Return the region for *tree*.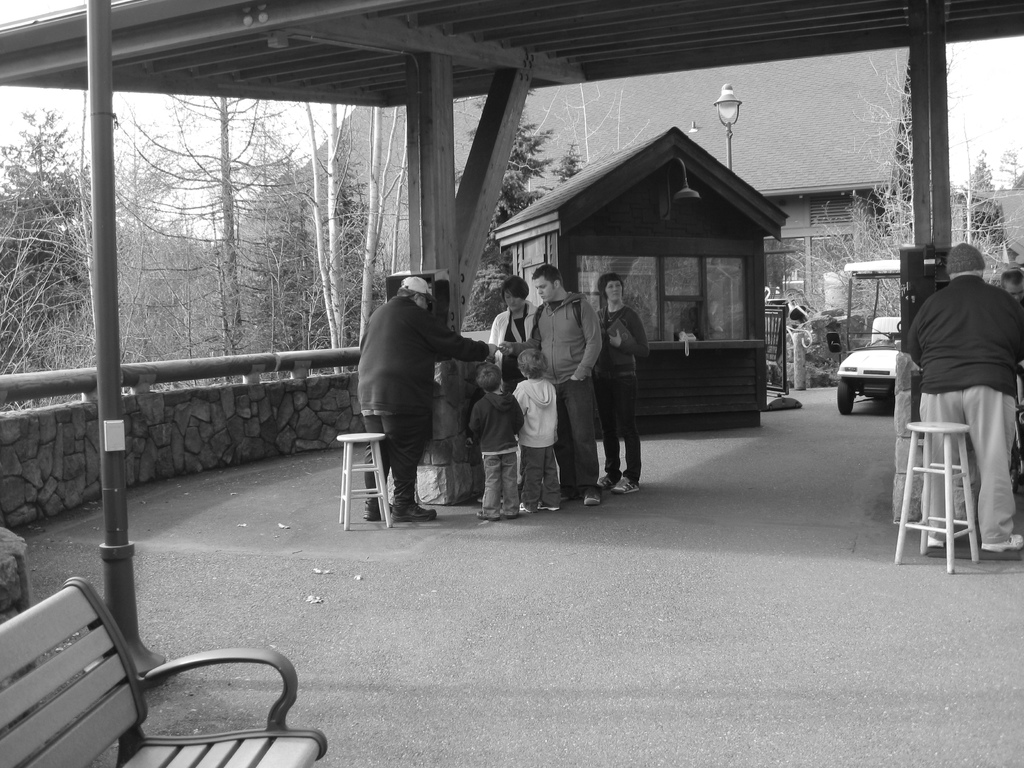
96 89 316 351.
